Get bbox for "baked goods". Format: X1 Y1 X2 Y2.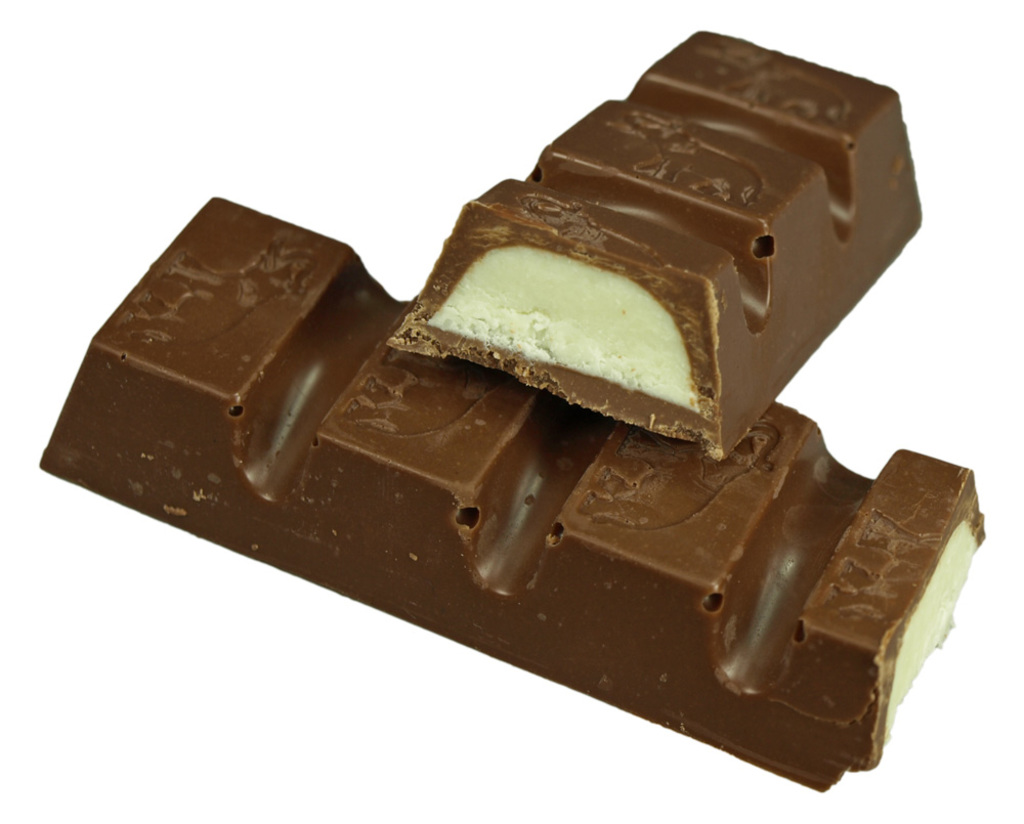
387 26 924 461.
